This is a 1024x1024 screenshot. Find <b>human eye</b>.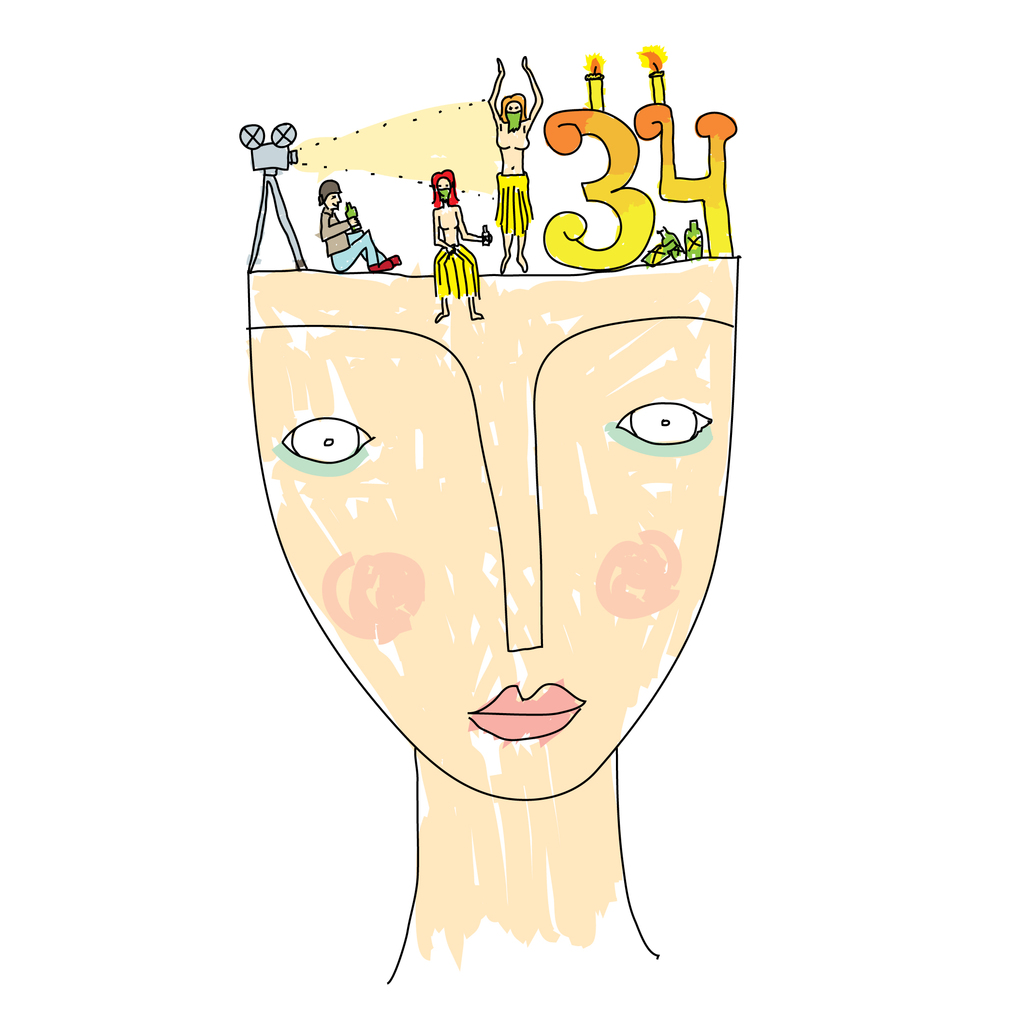
Bounding box: 594, 375, 719, 474.
